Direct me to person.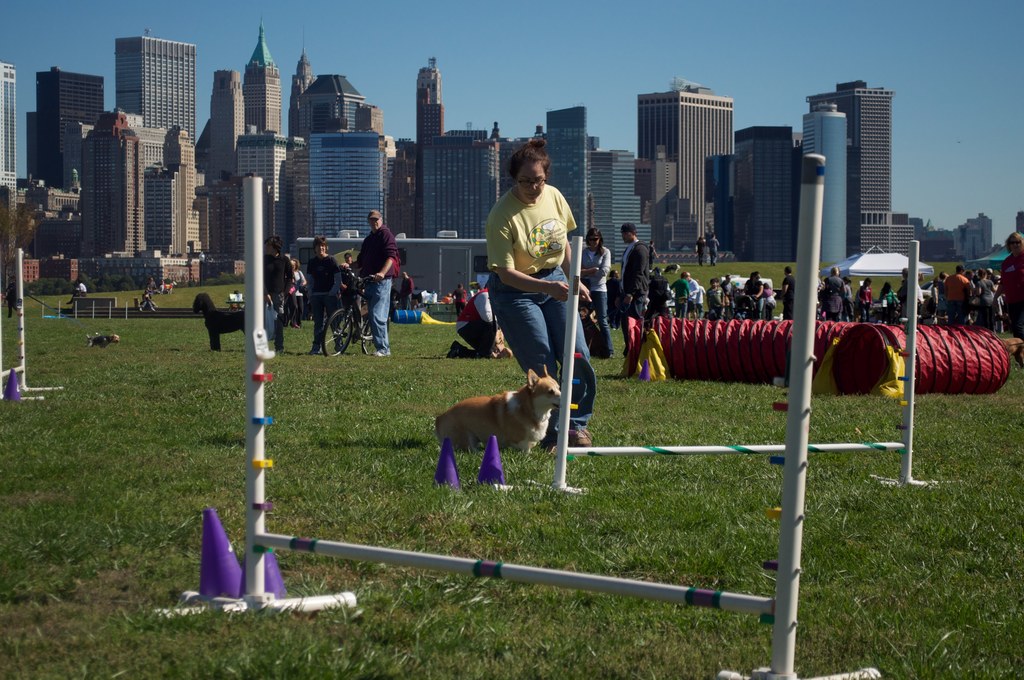
Direction: {"left": 308, "top": 237, "right": 353, "bottom": 358}.
